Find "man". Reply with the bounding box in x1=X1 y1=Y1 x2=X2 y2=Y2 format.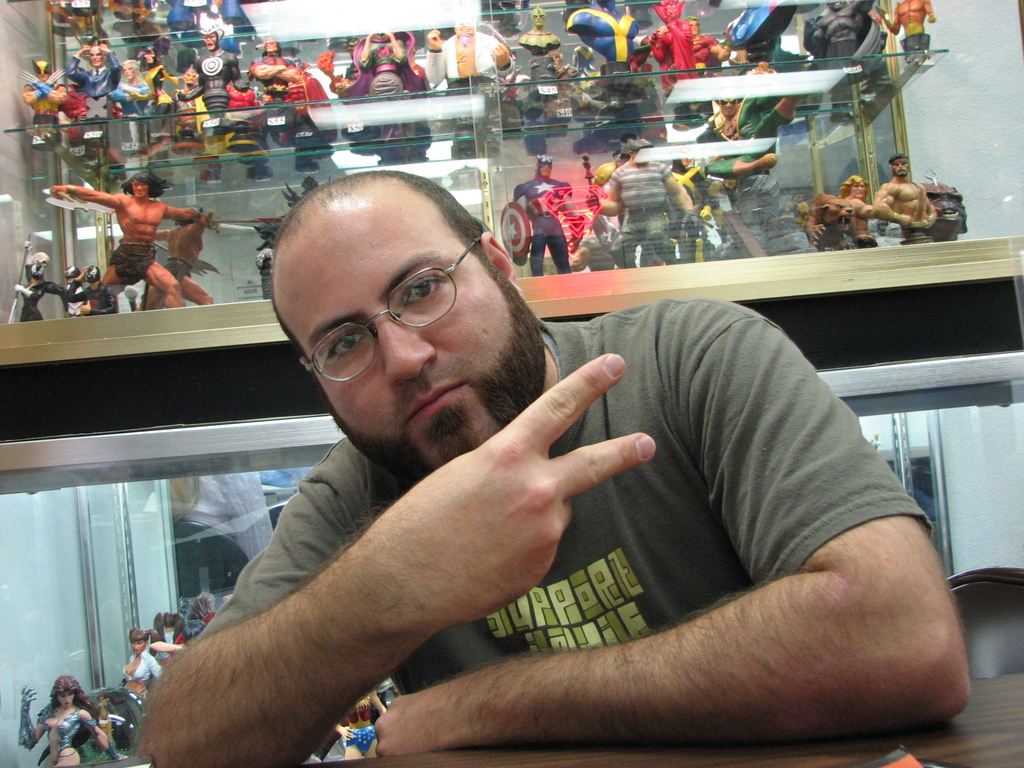
x1=797 y1=0 x2=874 y2=119.
